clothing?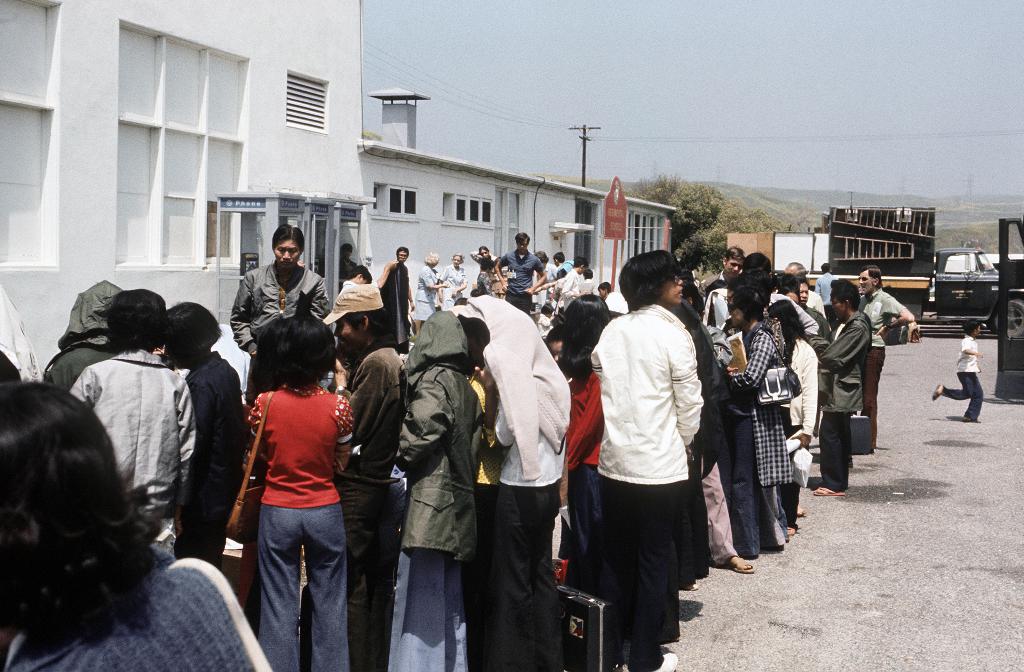
locate(939, 370, 989, 424)
